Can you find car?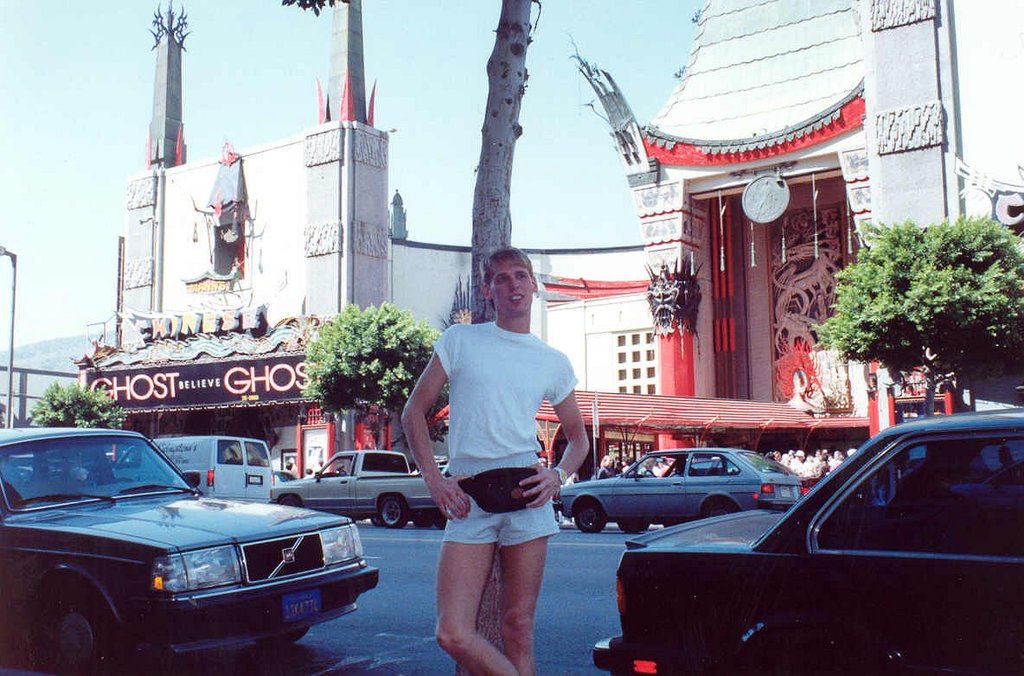
Yes, bounding box: (592, 406, 1023, 675).
